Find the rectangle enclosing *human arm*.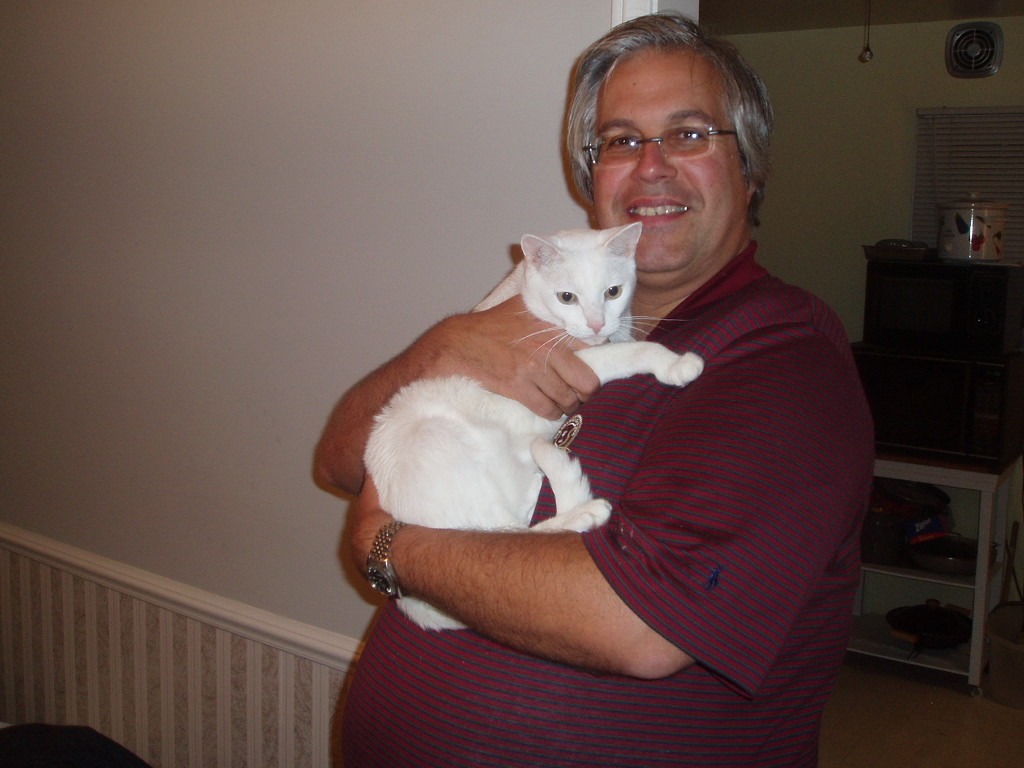
l=303, t=278, r=613, b=500.
